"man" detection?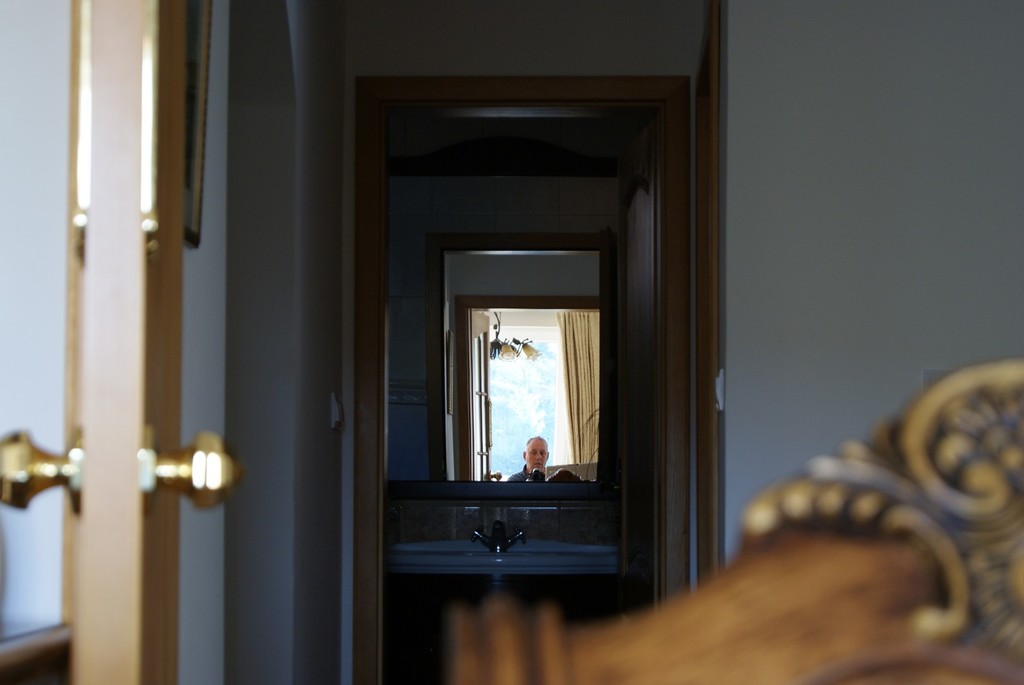
BBox(507, 430, 557, 482)
